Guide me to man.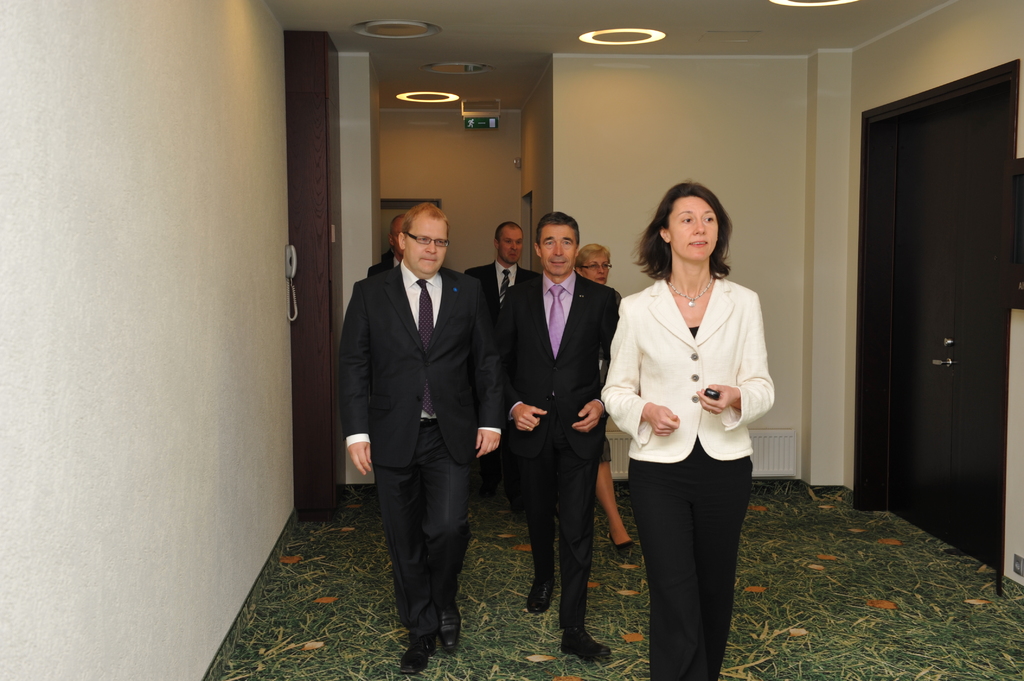
Guidance: <region>496, 207, 622, 666</region>.
